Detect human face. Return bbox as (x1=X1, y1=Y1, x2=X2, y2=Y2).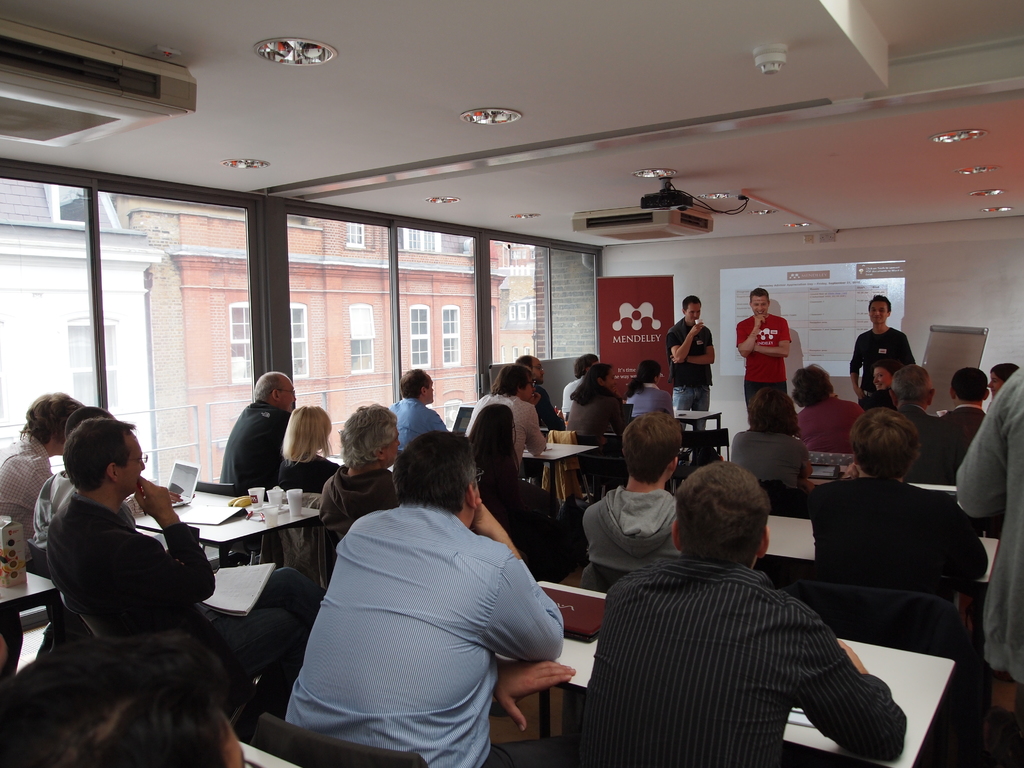
(x1=684, y1=303, x2=702, y2=324).
